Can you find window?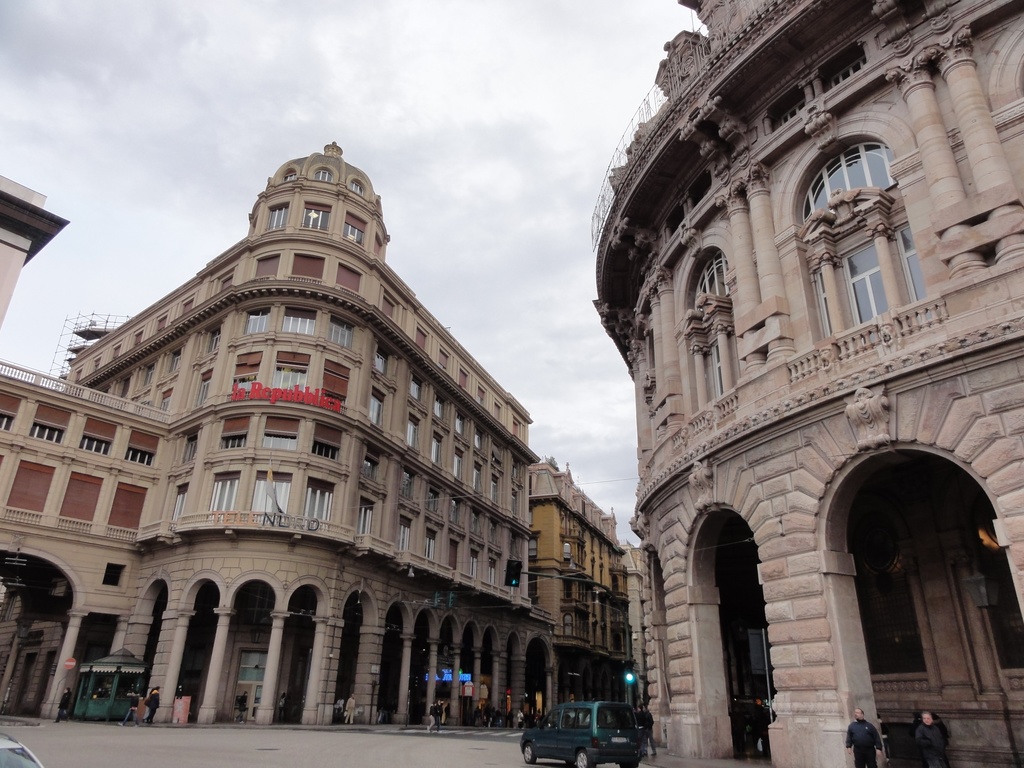
Yes, bounding box: Rect(438, 345, 451, 373).
